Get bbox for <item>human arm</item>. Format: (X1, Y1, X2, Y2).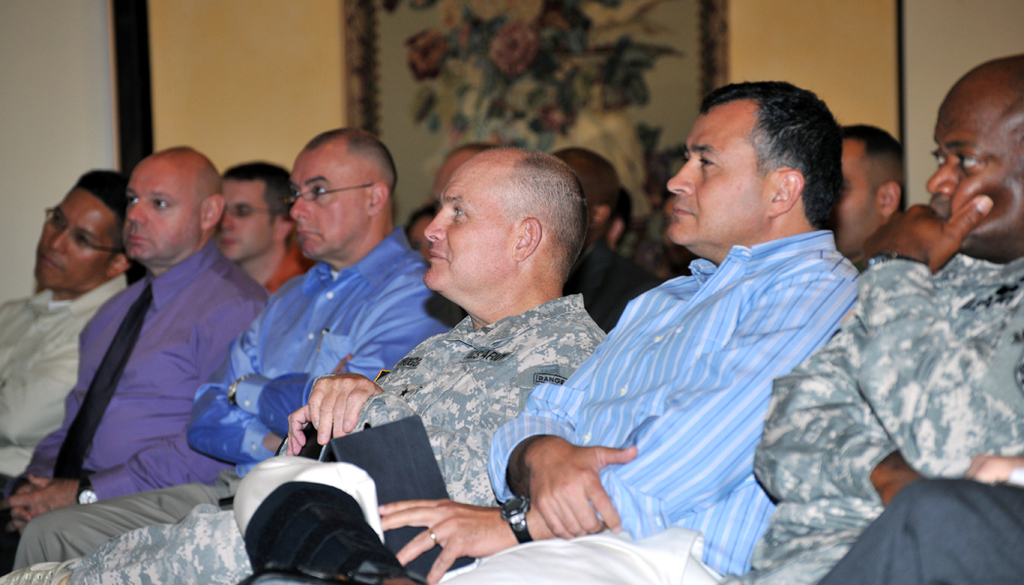
(311, 374, 386, 436).
